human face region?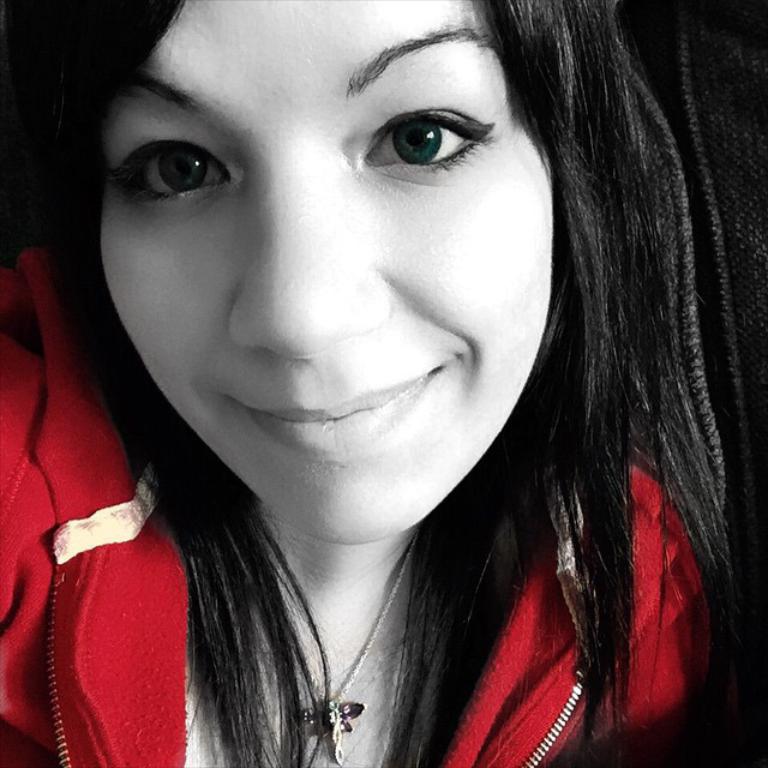
{"left": 100, "top": 0, "right": 557, "bottom": 551}
